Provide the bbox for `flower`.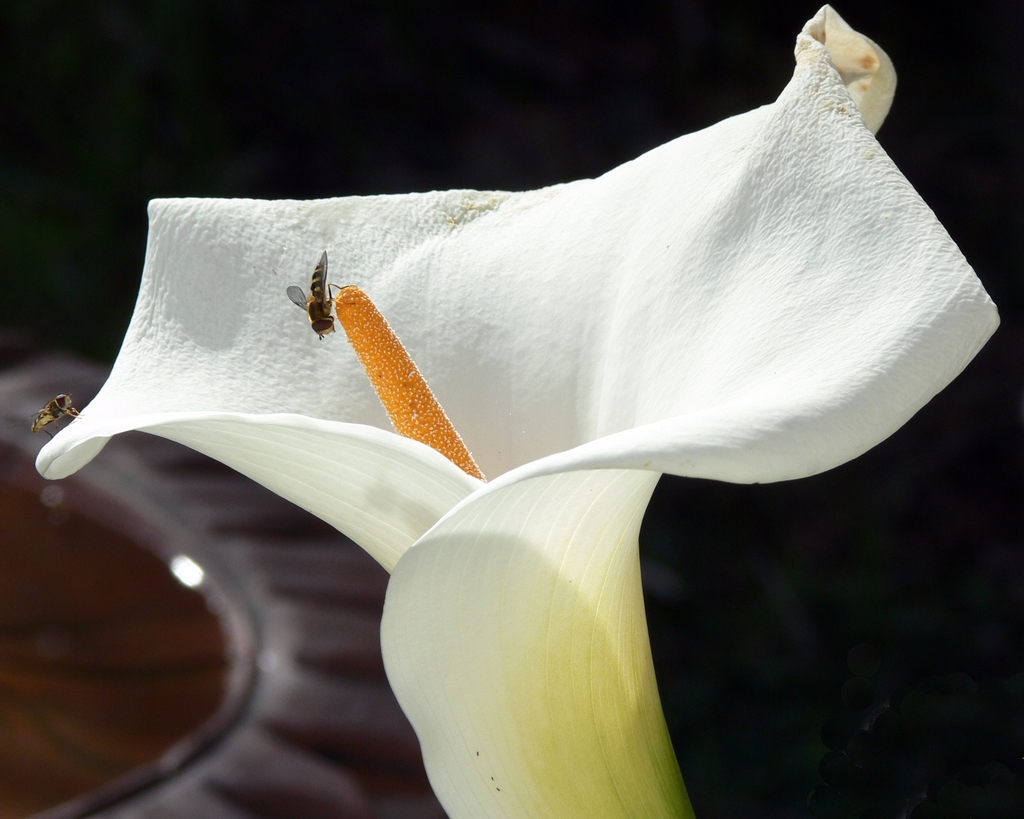
[x1=29, y1=22, x2=992, y2=724].
